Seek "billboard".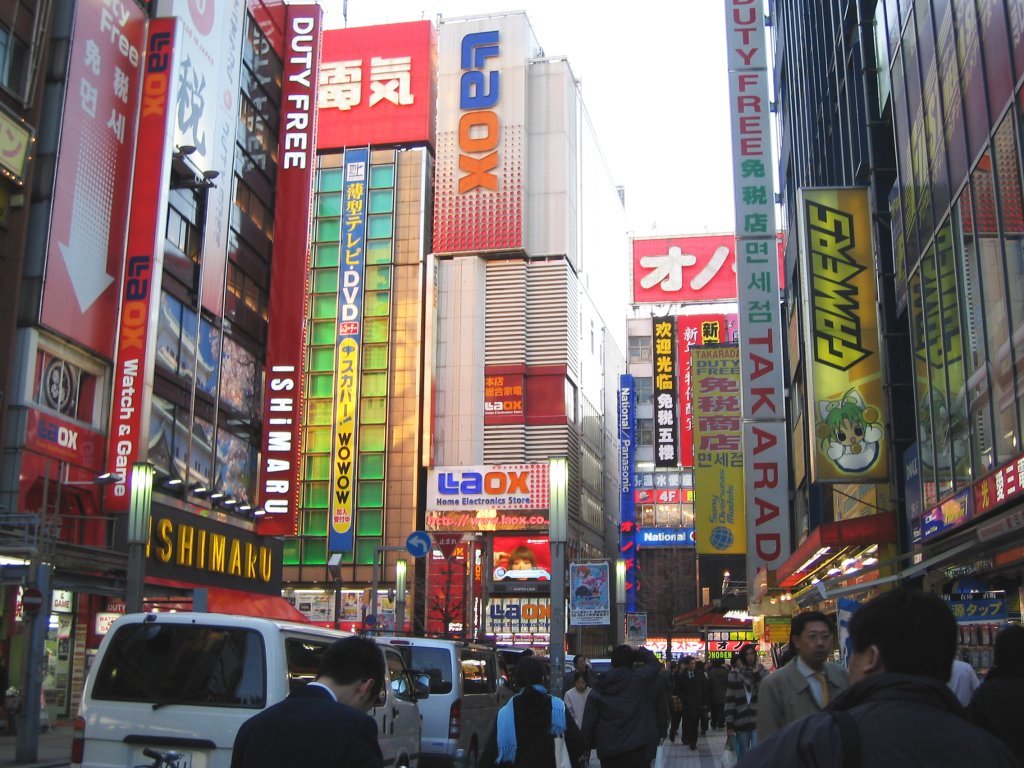
box(464, 595, 557, 645).
